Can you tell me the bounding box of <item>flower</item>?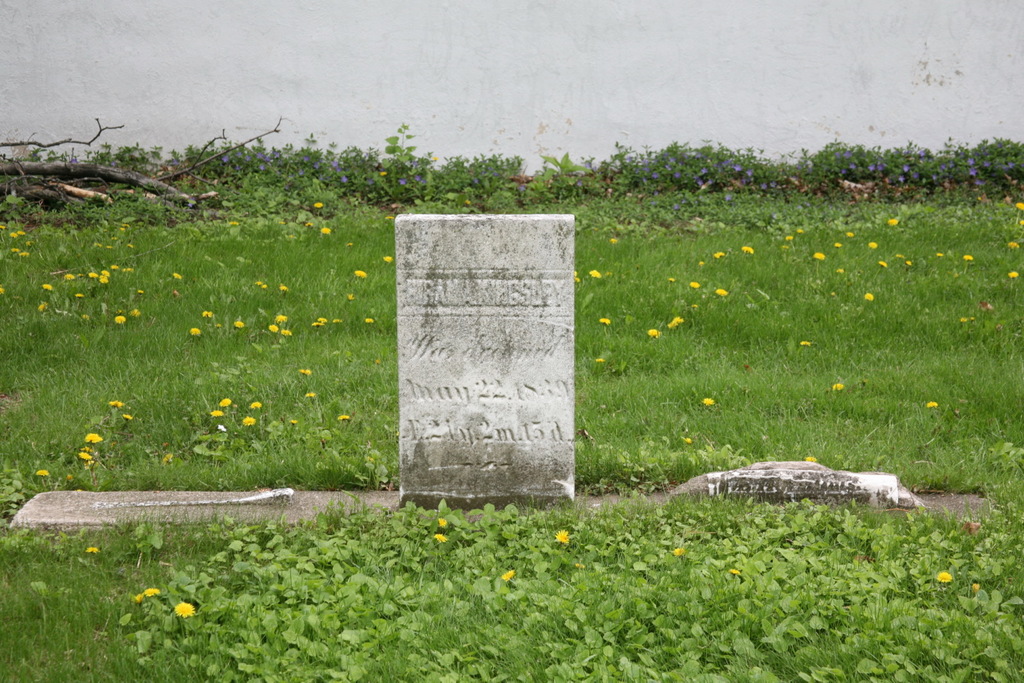
[left=362, top=315, right=374, bottom=324].
